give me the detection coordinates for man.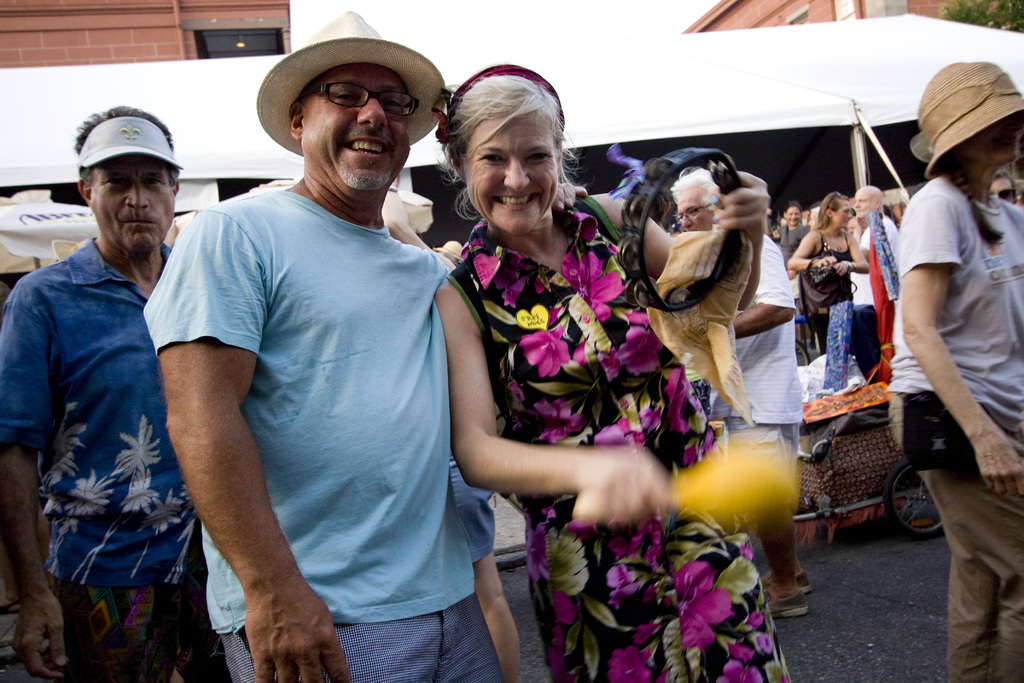
detection(849, 184, 901, 385).
